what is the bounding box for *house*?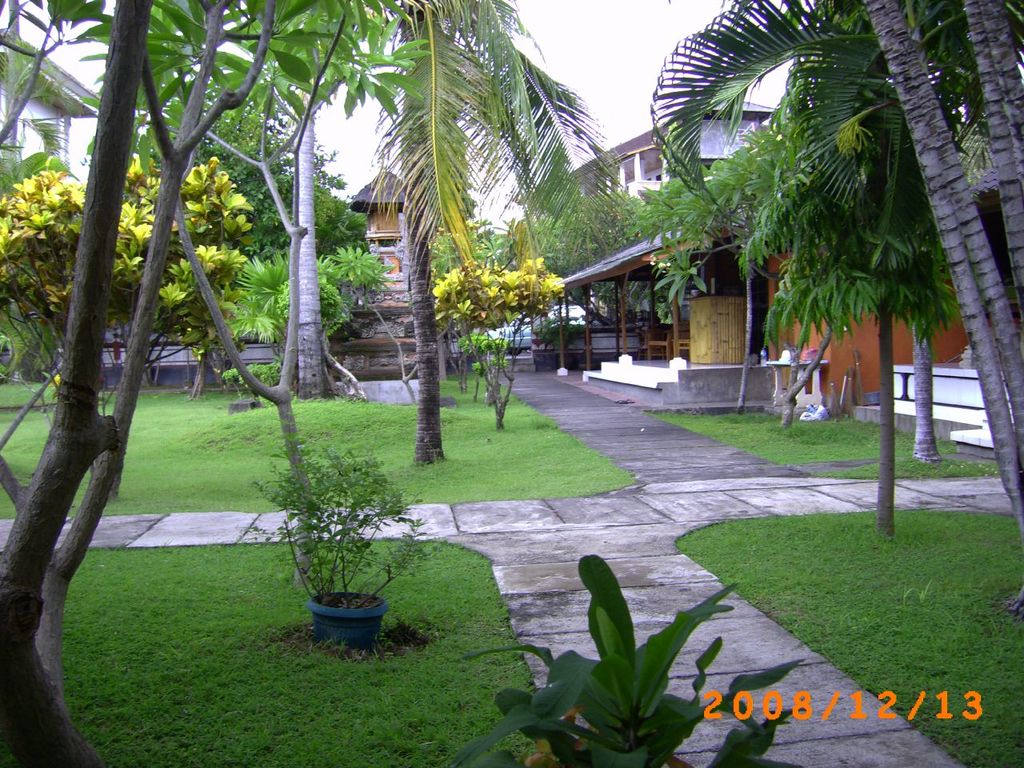
0 26 106 354.
